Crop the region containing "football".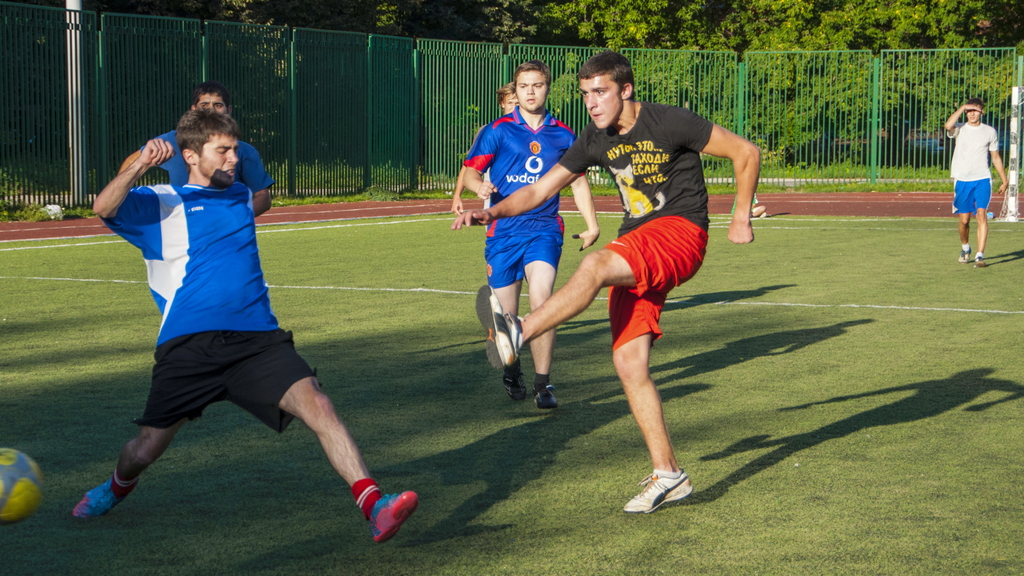
Crop region: (x1=1, y1=449, x2=47, y2=518).
